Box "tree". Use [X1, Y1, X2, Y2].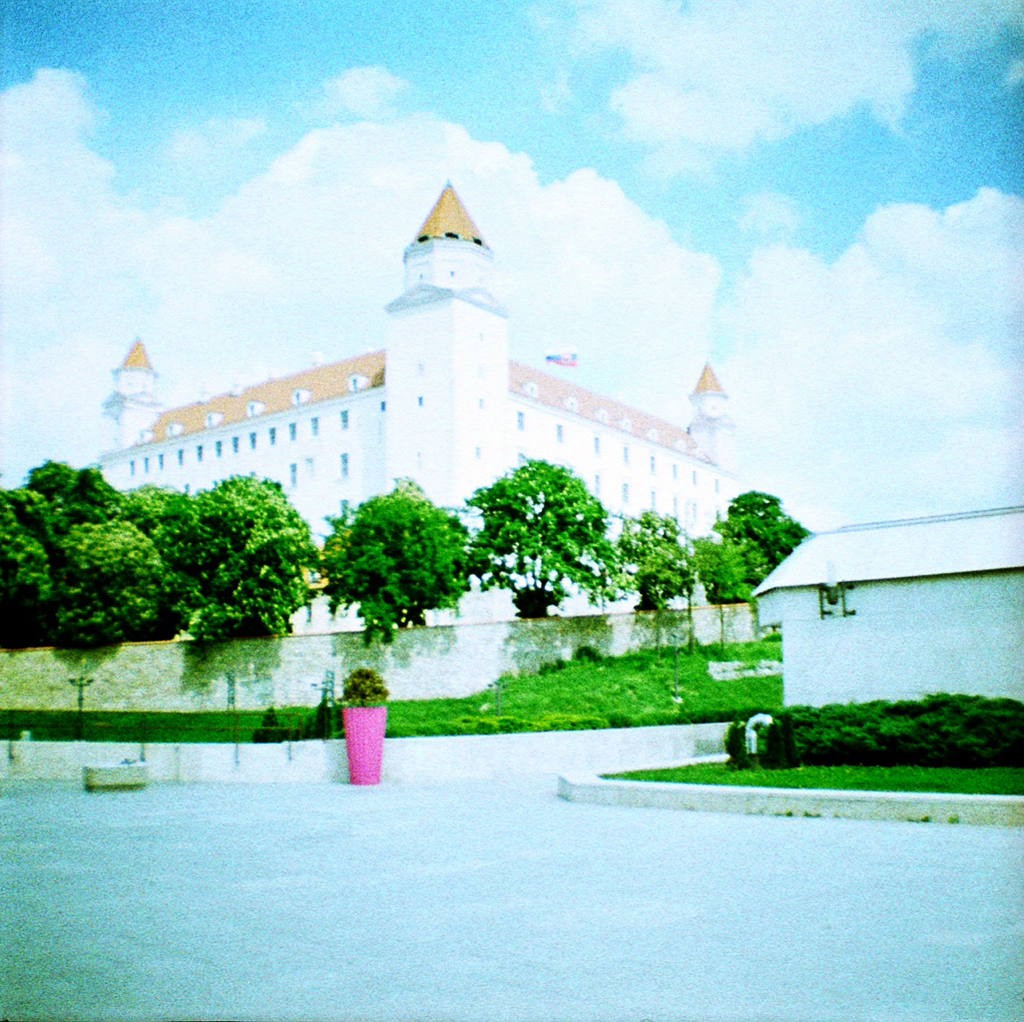
[315, 482, 464, 627].
